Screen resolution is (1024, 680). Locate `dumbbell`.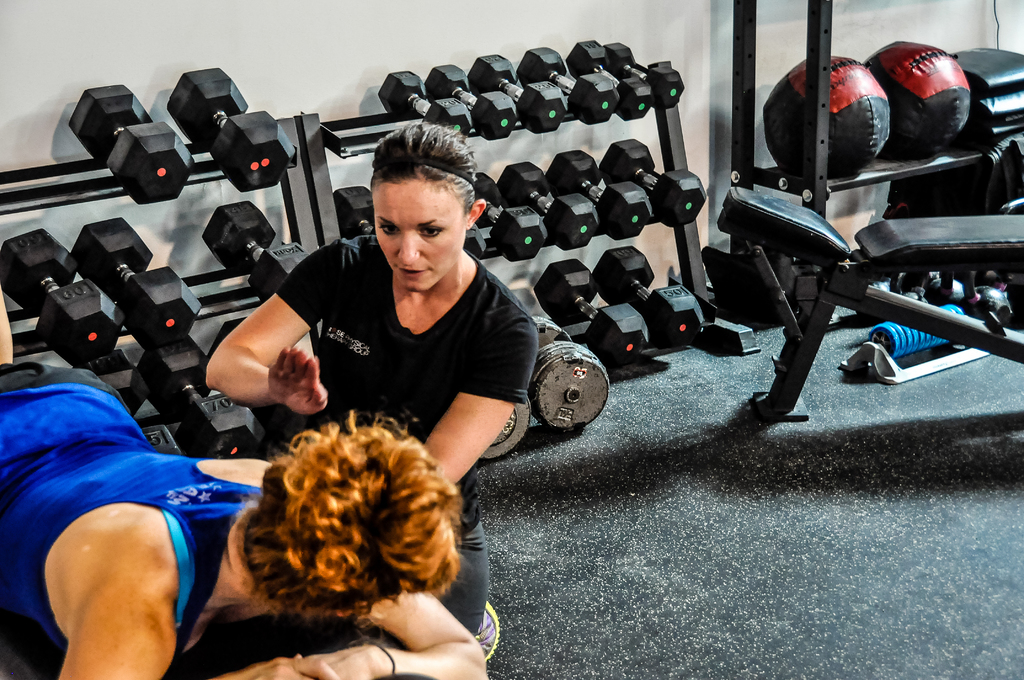
box=[199, 198, 310, 305].
